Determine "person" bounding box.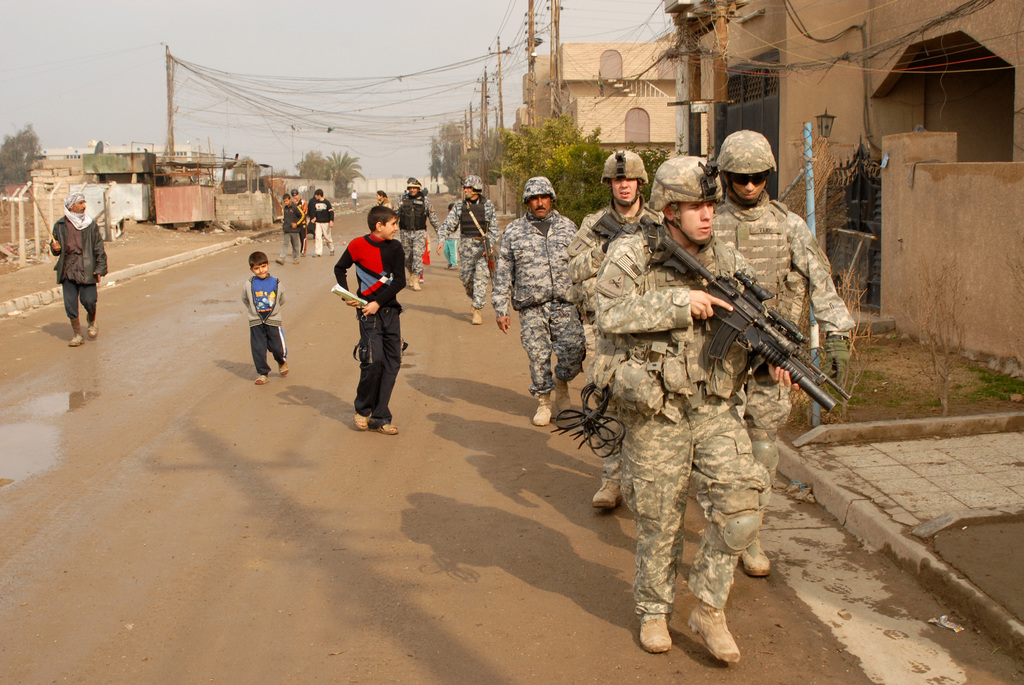
Determined: left=489, top=174, right=580, bottom=431.
